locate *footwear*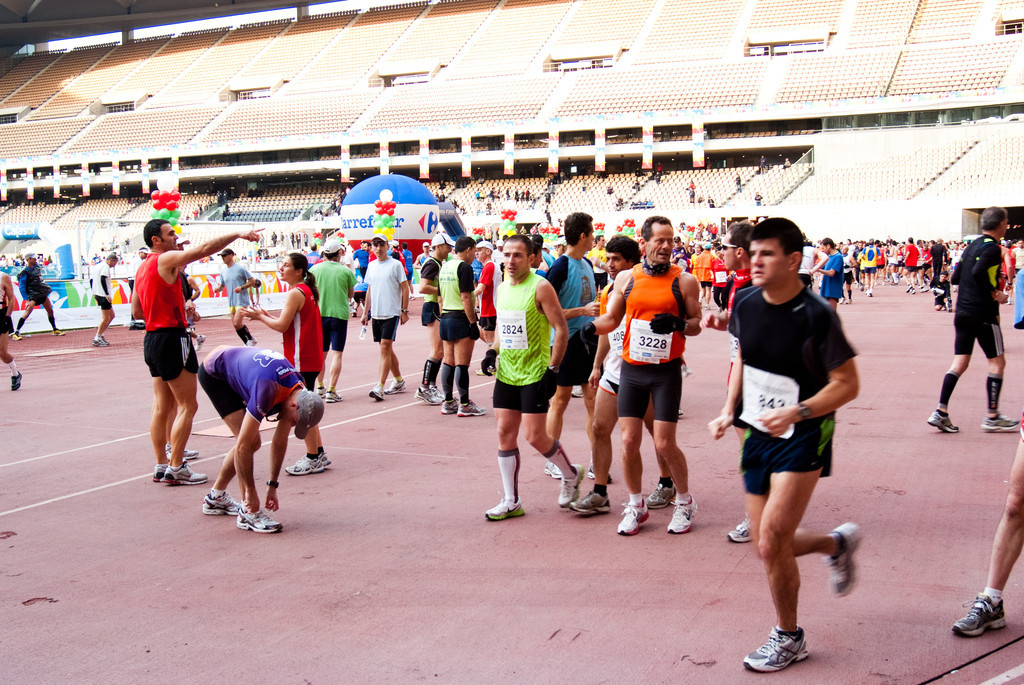
{"left": 543, "top": 459, "right": 569, "bottom": 479}
